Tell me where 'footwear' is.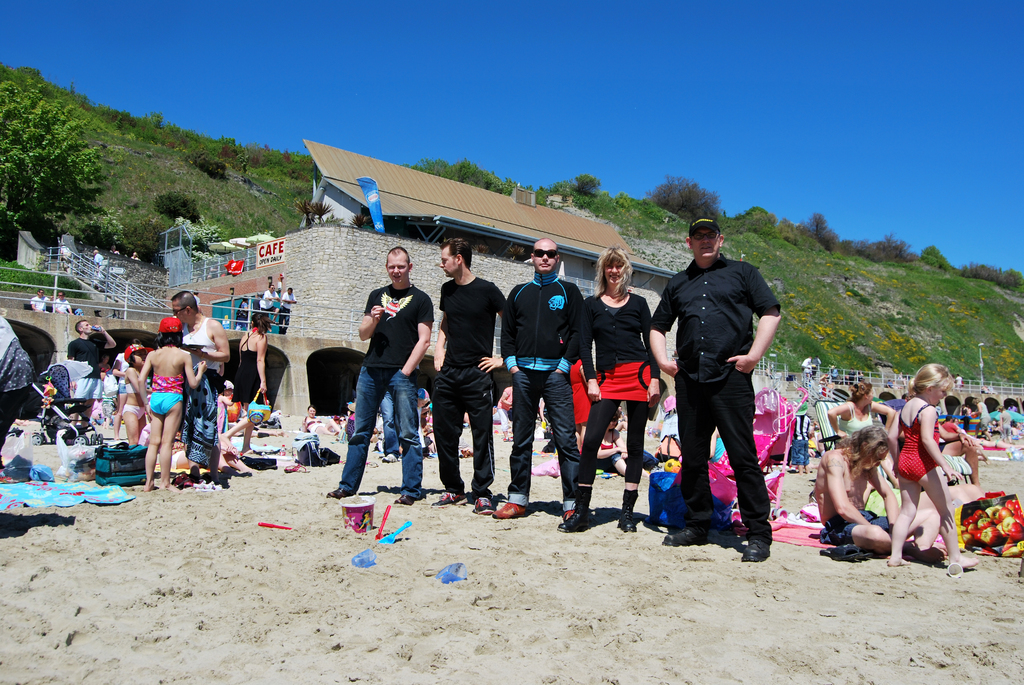
'footwear' is at [563, 507, 575, 522].
